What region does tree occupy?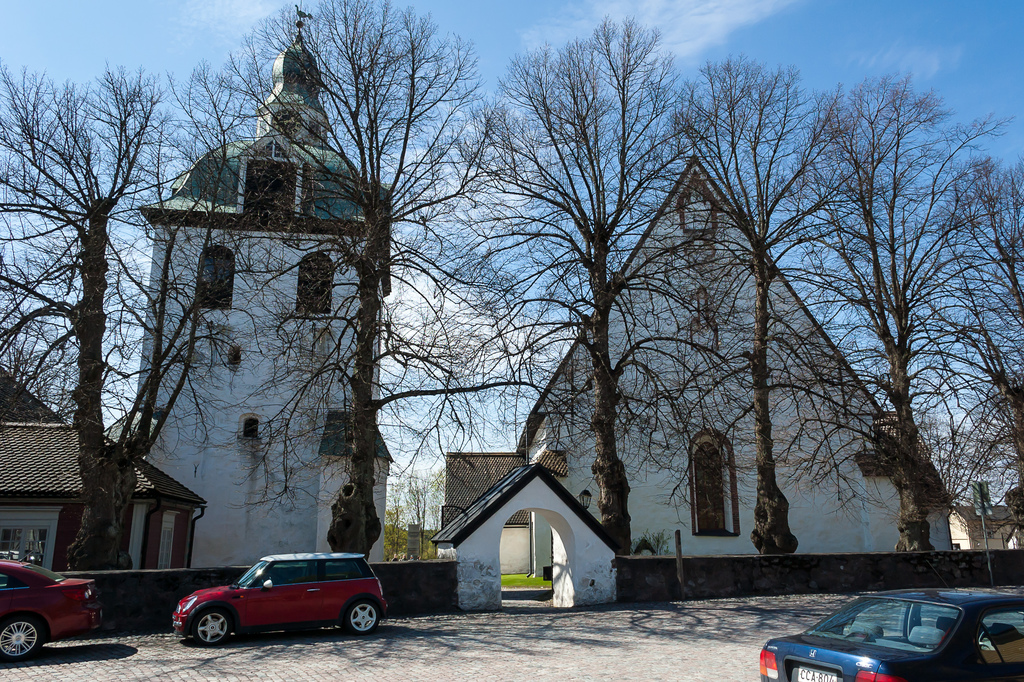
BBox(591, 55, 867, 551).
